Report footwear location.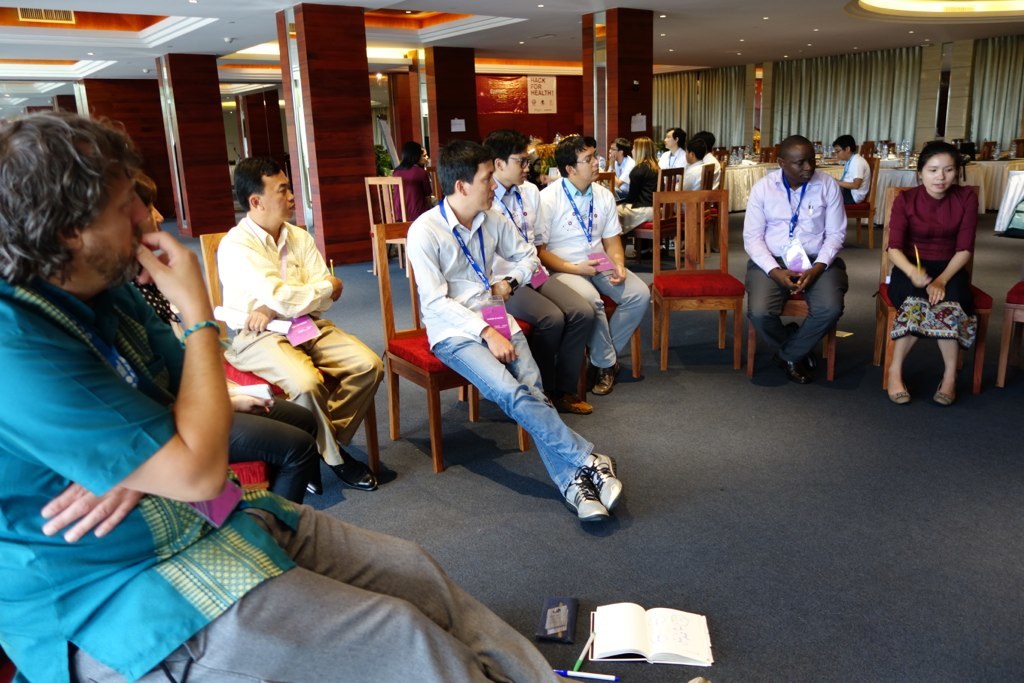
Report: {"left": 777, "top": 346, "right": 831, "bottom": 364}.
